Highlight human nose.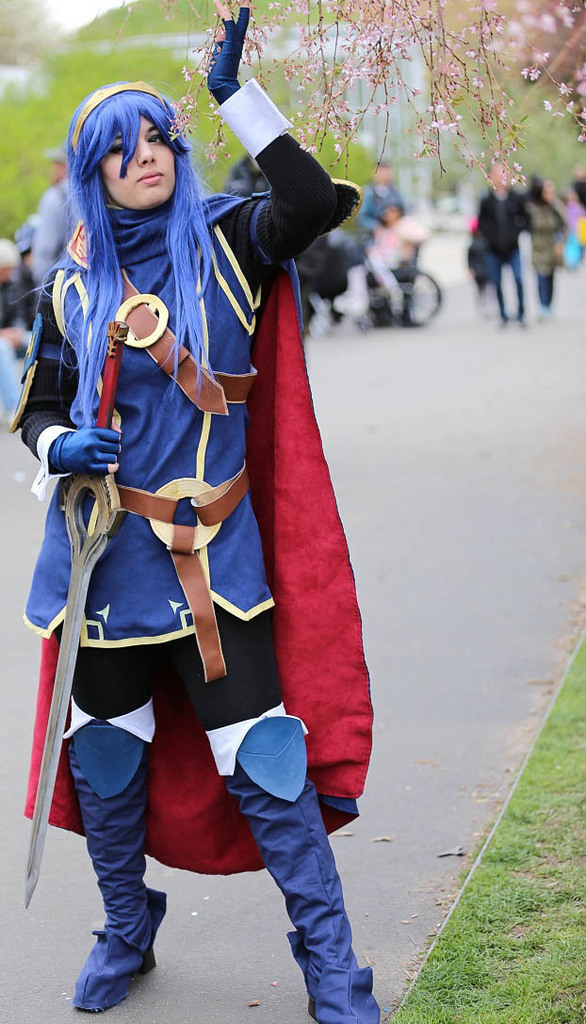
Highlighted region: box(138, 139, 156, 166).
